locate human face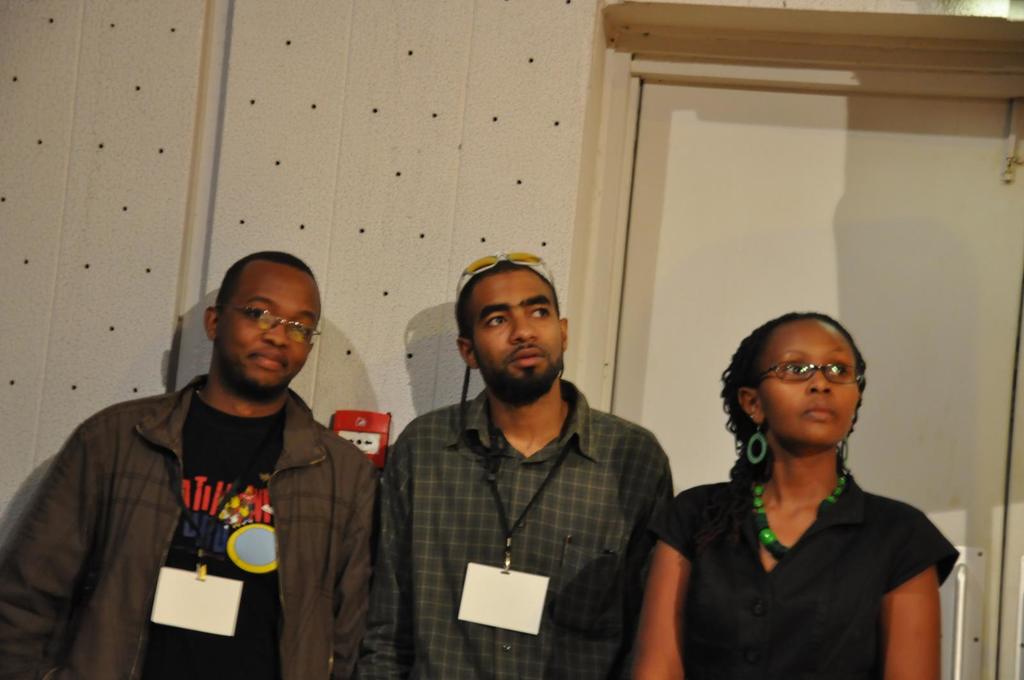
l=470, t=269, r=560, b=400
